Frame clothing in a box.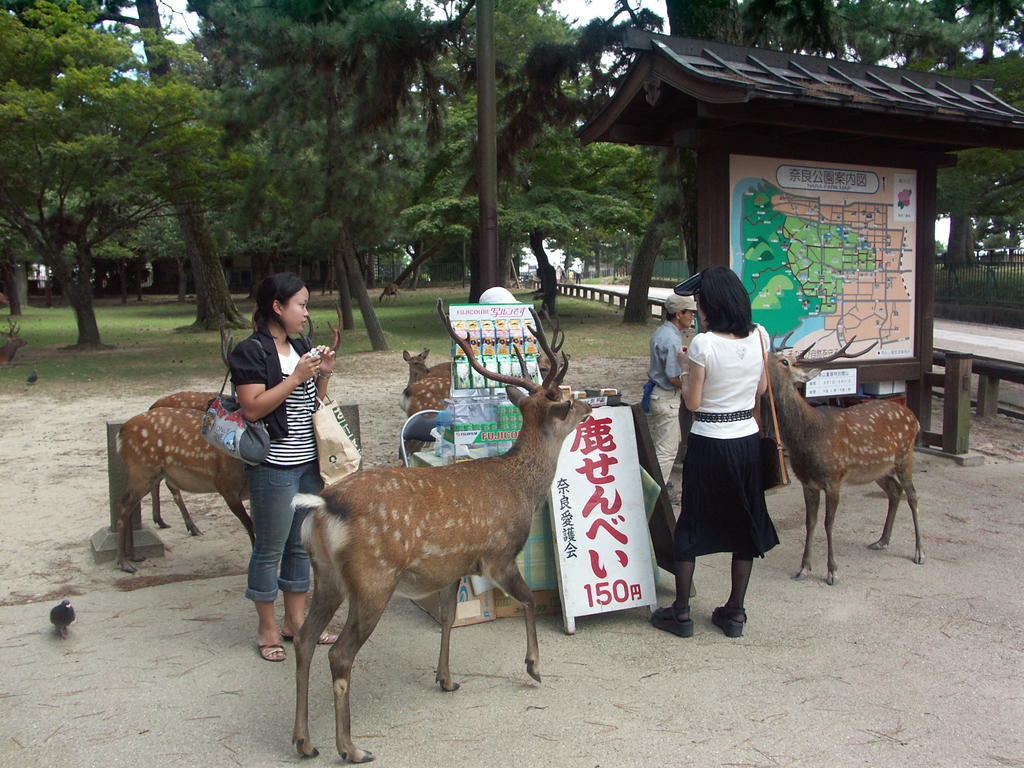
select_region(669, 325, 787, 559).
